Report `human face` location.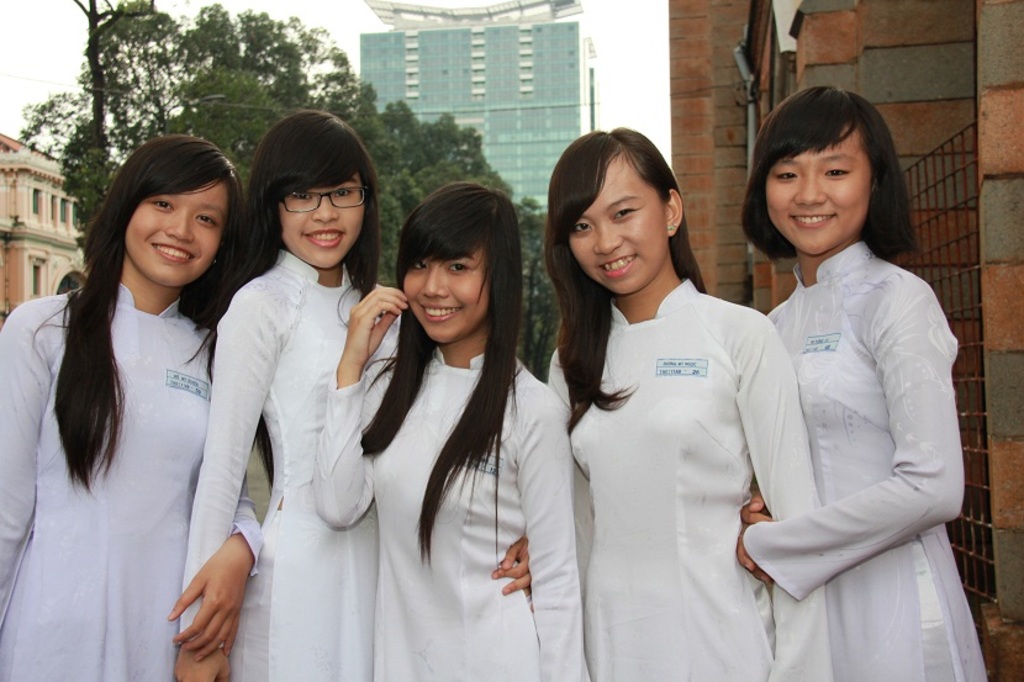
Report: x1=568, y1=152, x2=670, y2=292.
